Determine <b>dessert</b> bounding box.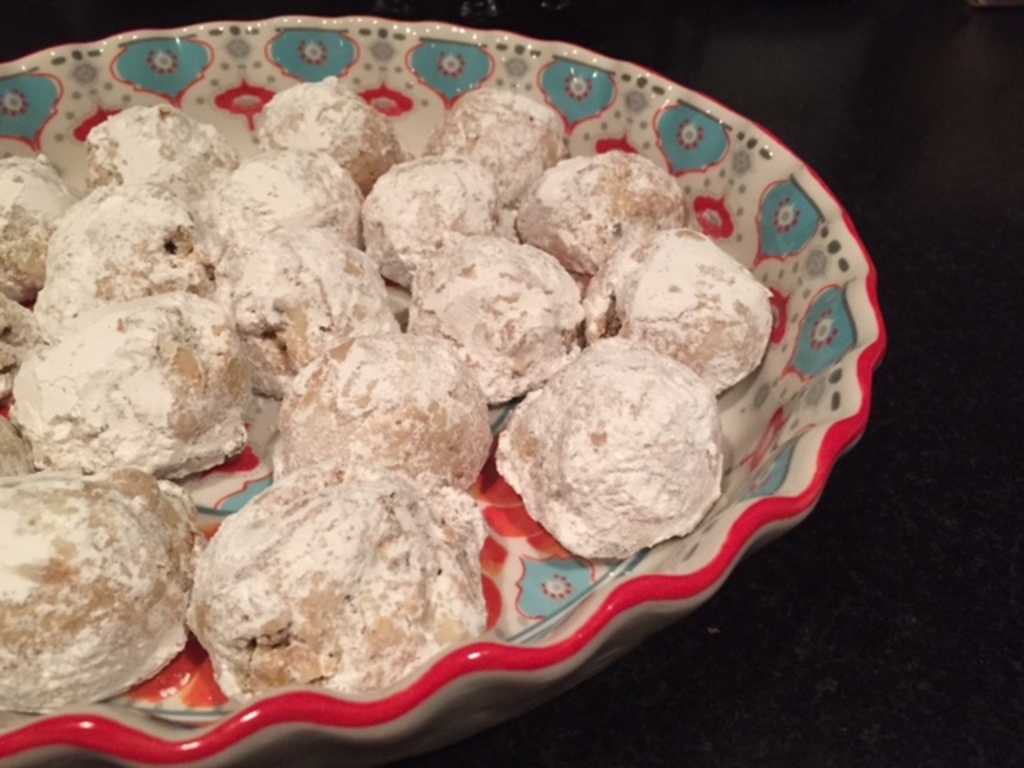
Determined: BBox(502, 341, 714, 541).
